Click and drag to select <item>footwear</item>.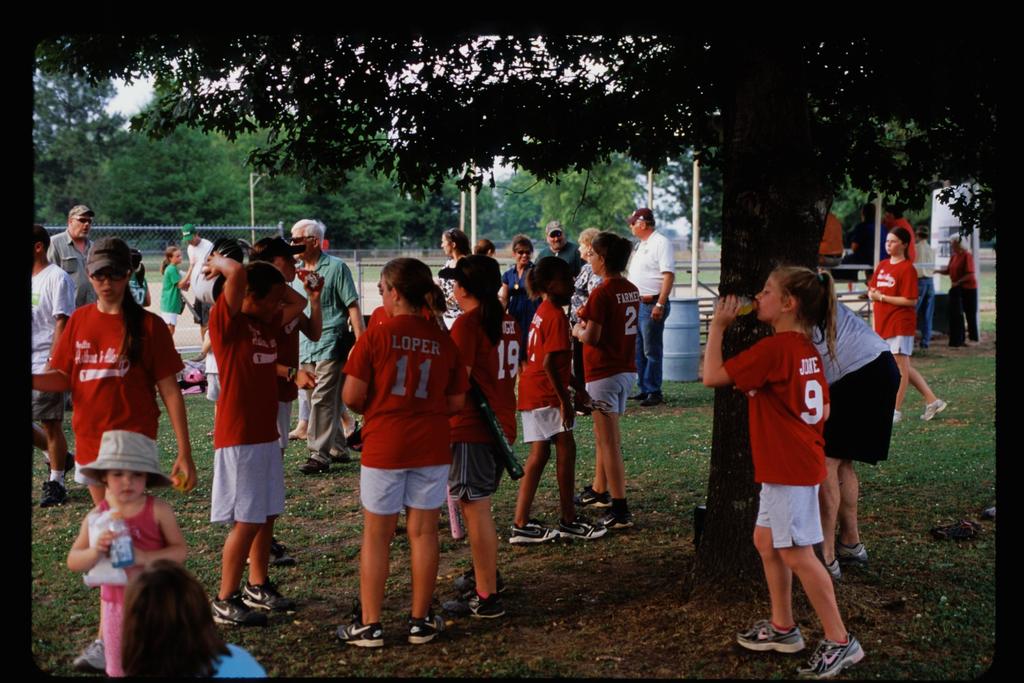
Selection: 797,634,863,682.
